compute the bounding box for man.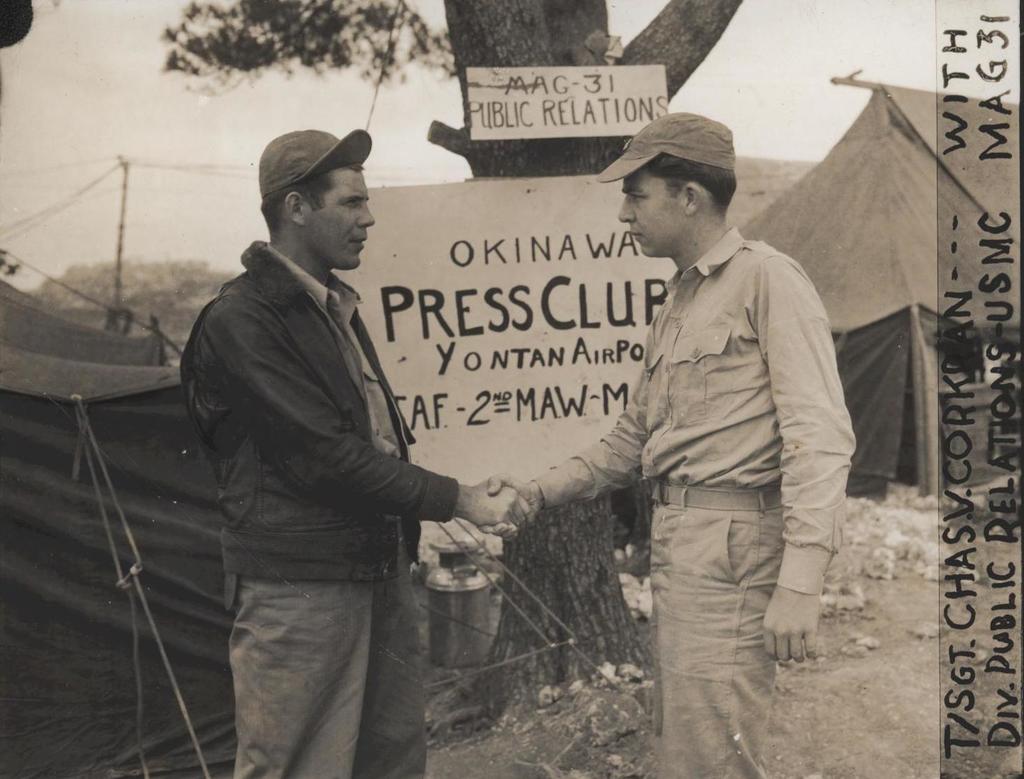
<bbox>178, 139, 532, 778</bbox>.
